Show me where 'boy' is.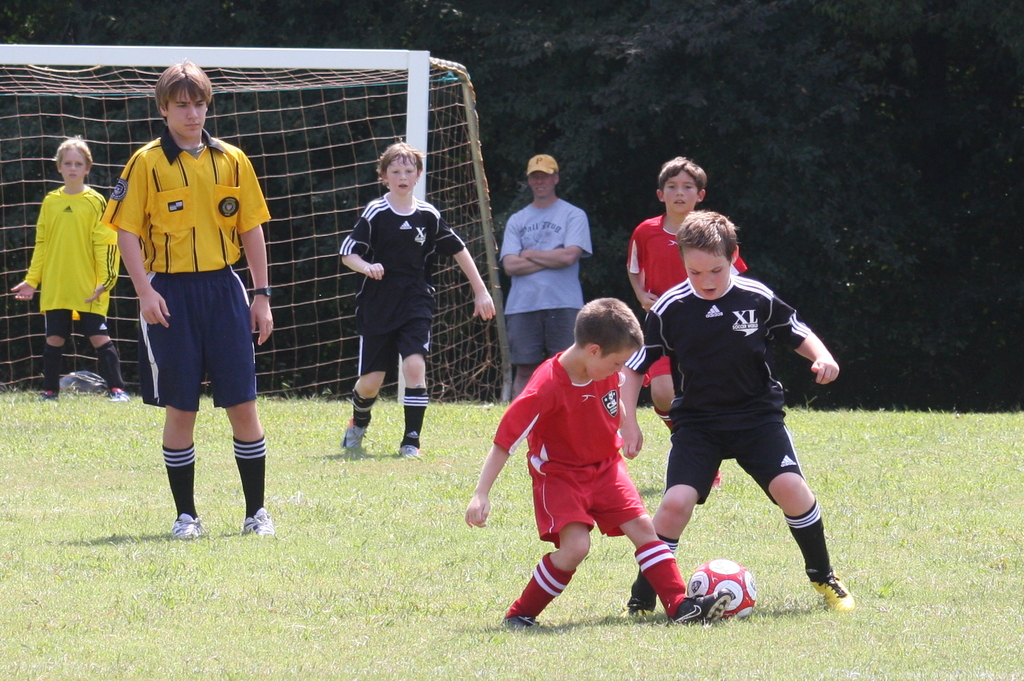
'boy' is at x1=339 y1=142 x2=495 y2=456.
